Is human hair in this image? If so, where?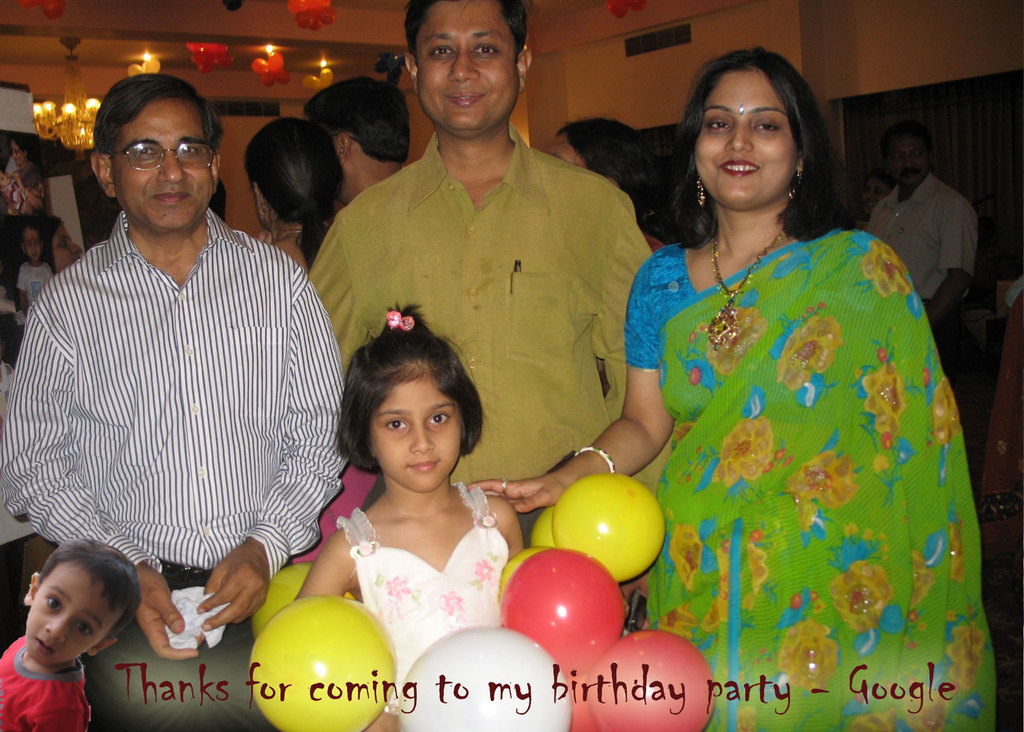
Yes, at region(308, 73, 410, 158).
